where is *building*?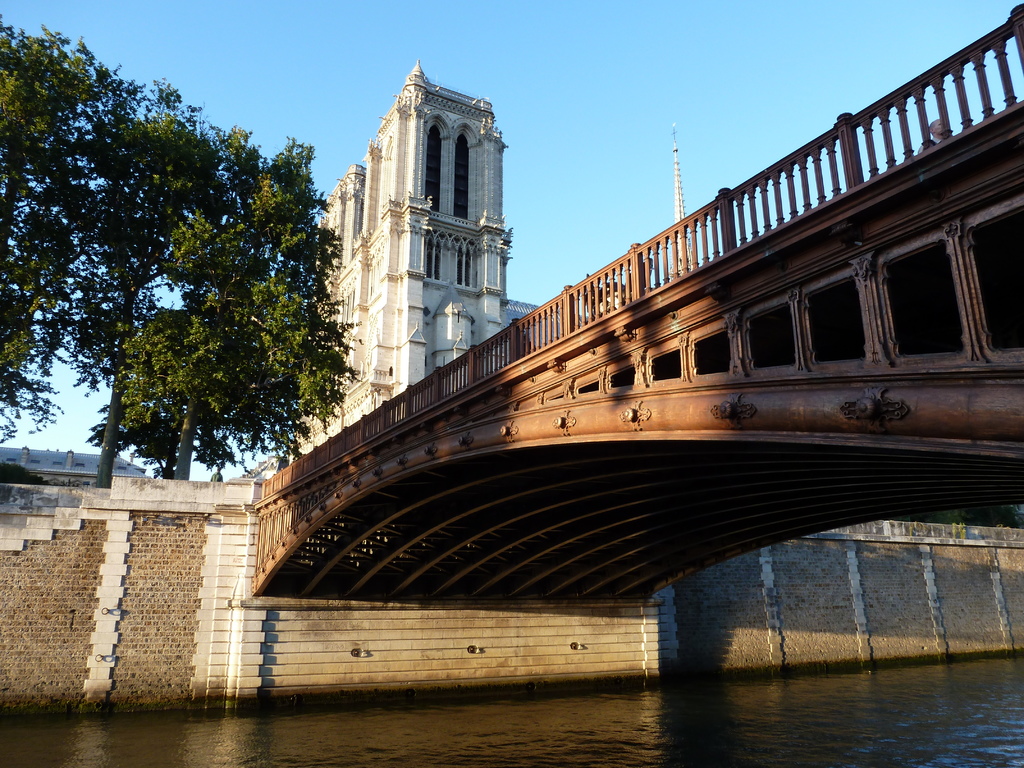
<bbox>296, 60, 536, 452</bbox>.
